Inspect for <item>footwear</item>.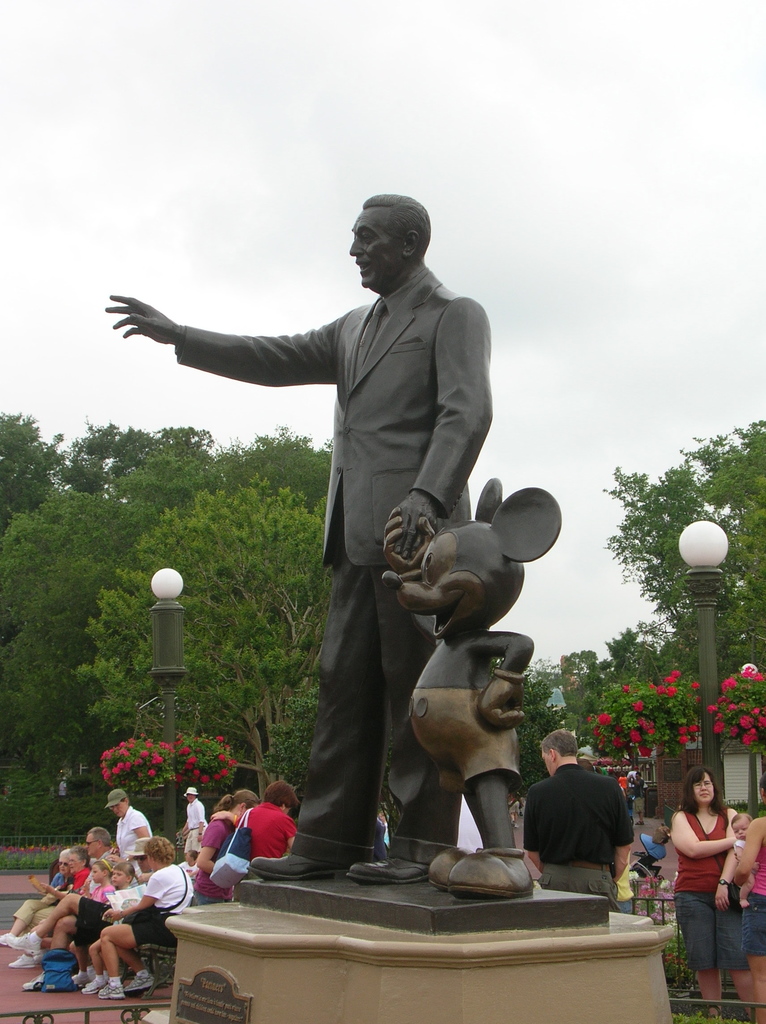
Inspection: bbox(127, 970, 157, 989).
